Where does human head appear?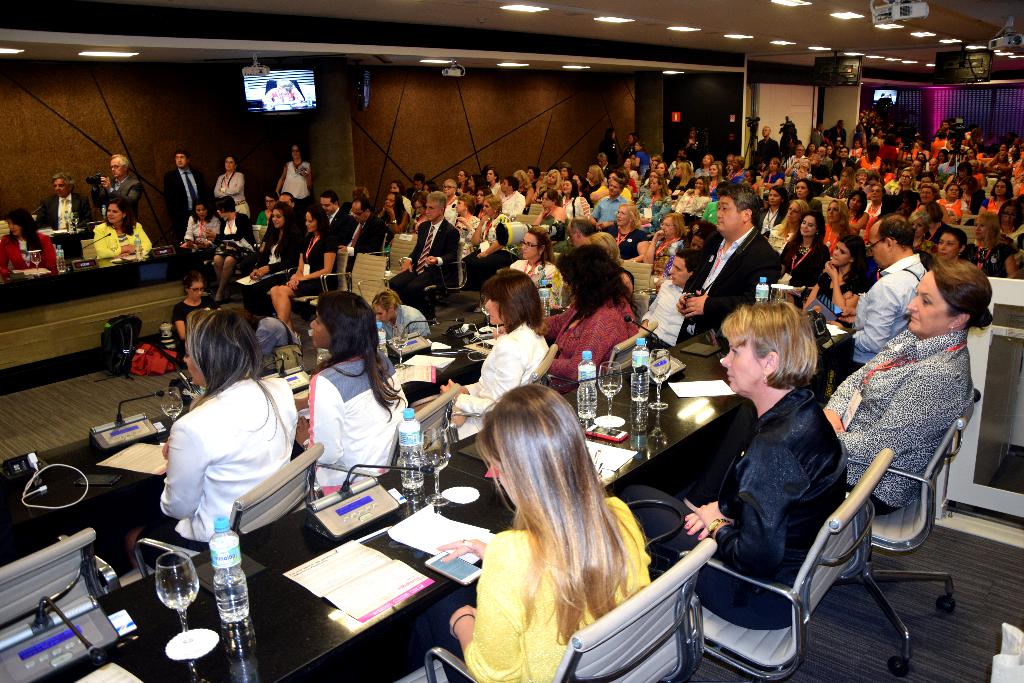
Appears at (left=846, top=190, right=871, bottom=213).
